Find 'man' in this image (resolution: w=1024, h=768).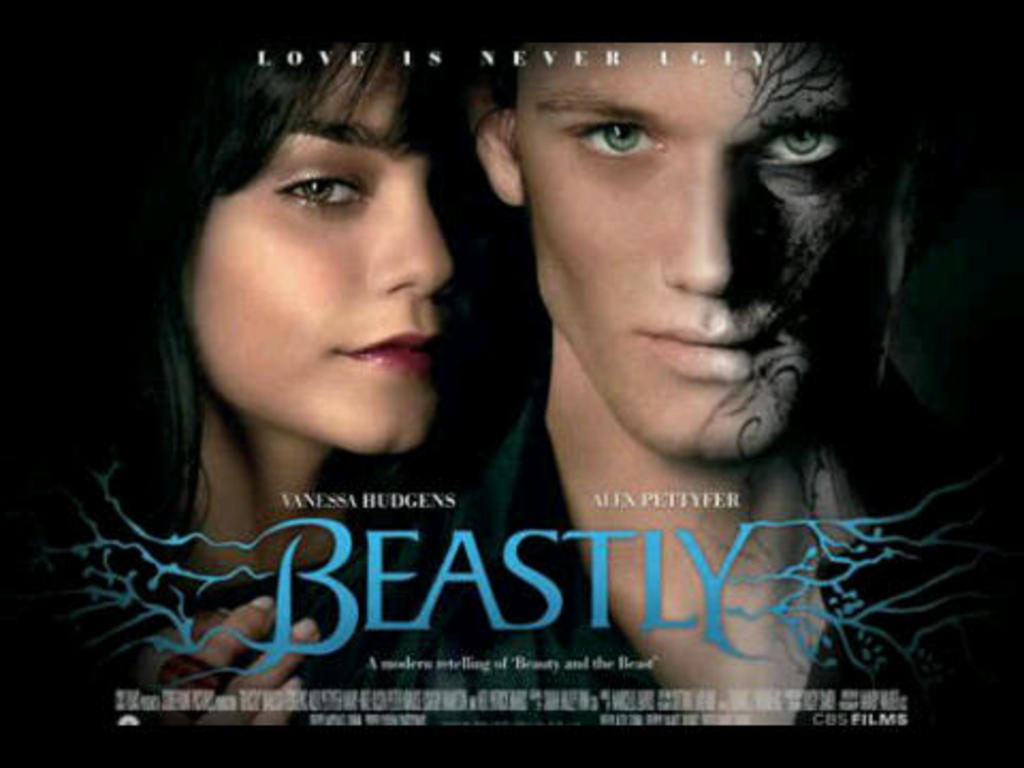
Rect(209, 21, 979, 693).
